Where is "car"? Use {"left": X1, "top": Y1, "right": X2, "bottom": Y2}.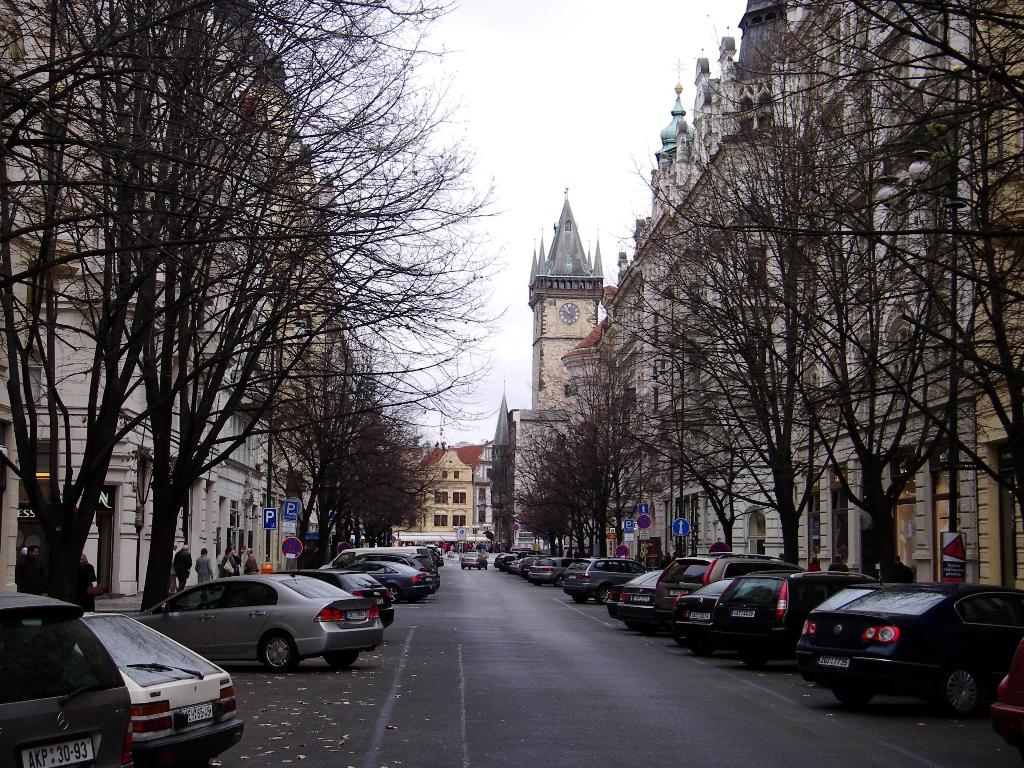
{"left": 525, "top": 556, "right": 570, "bottom": 586}.
